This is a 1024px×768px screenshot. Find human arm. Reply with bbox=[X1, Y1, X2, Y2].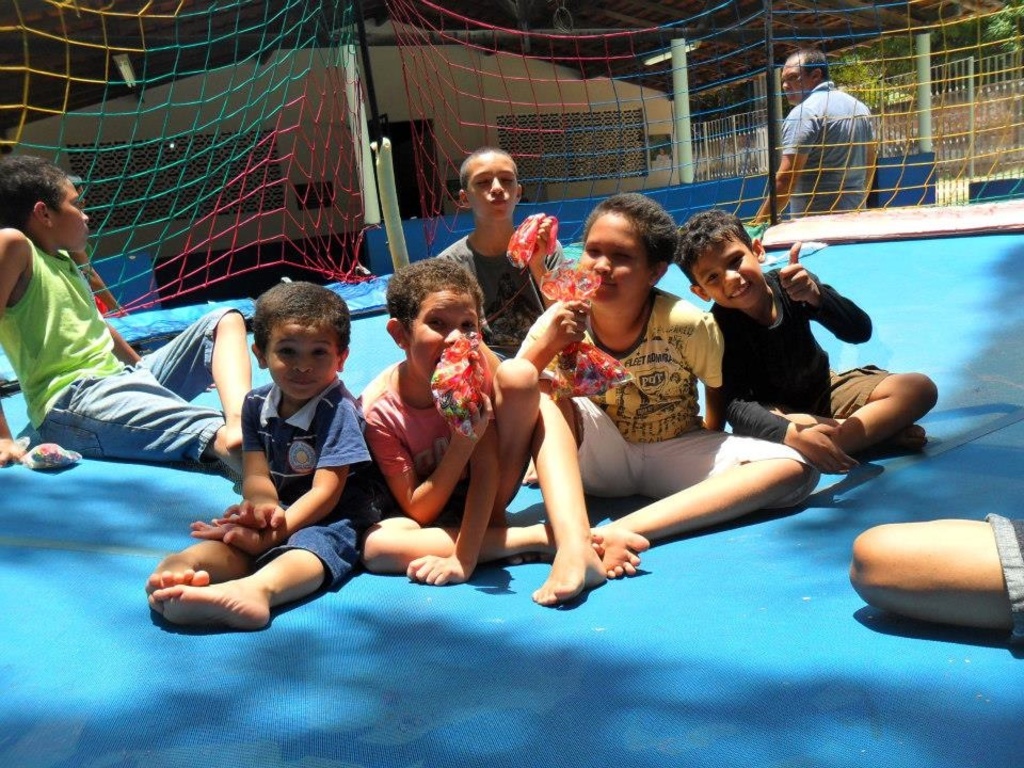
bbox=[0, 229, 22, 466].
